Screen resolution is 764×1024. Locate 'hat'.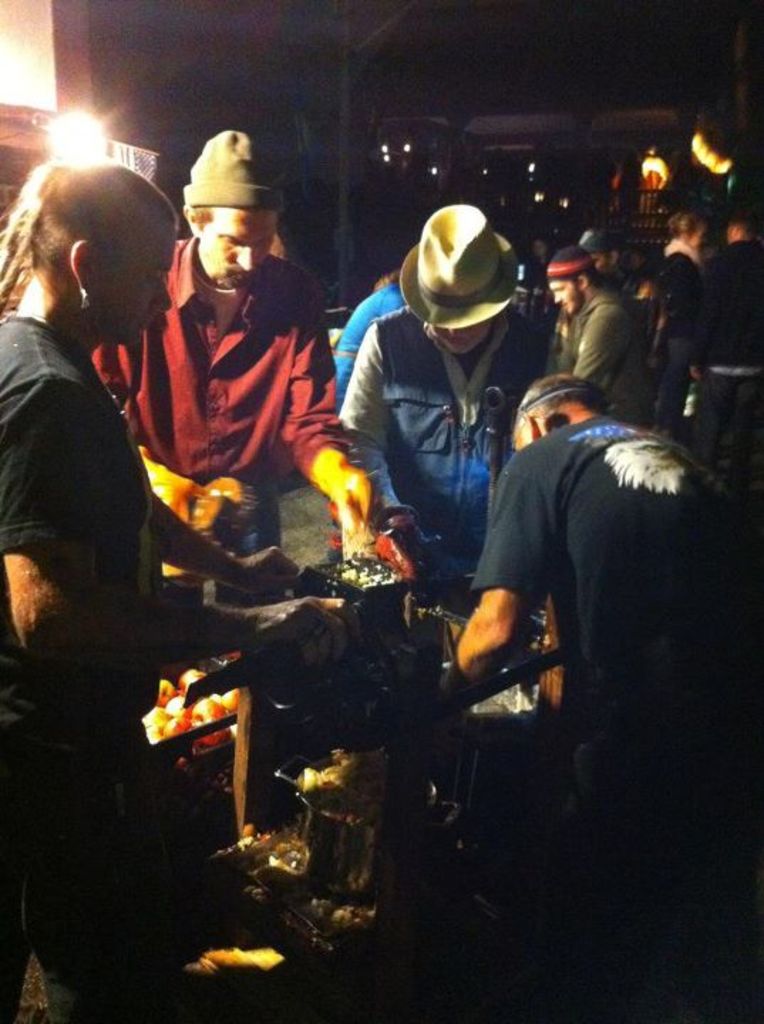
l=400, t=201, r=521, b=329.
